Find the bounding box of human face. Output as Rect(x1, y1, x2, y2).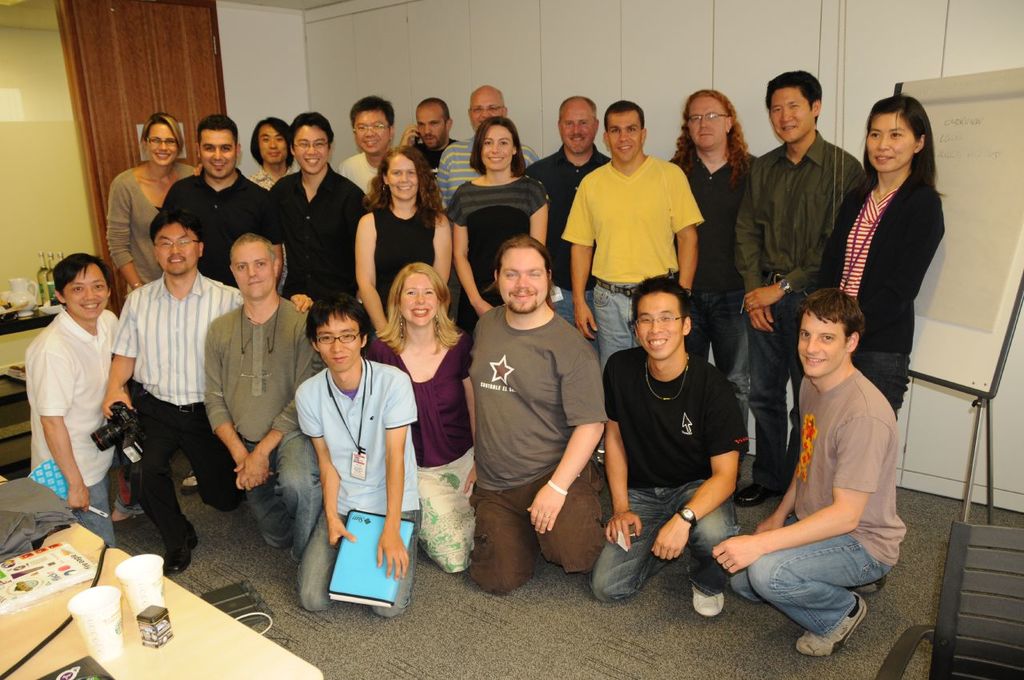
Rect(402, 272, 436, 324).
